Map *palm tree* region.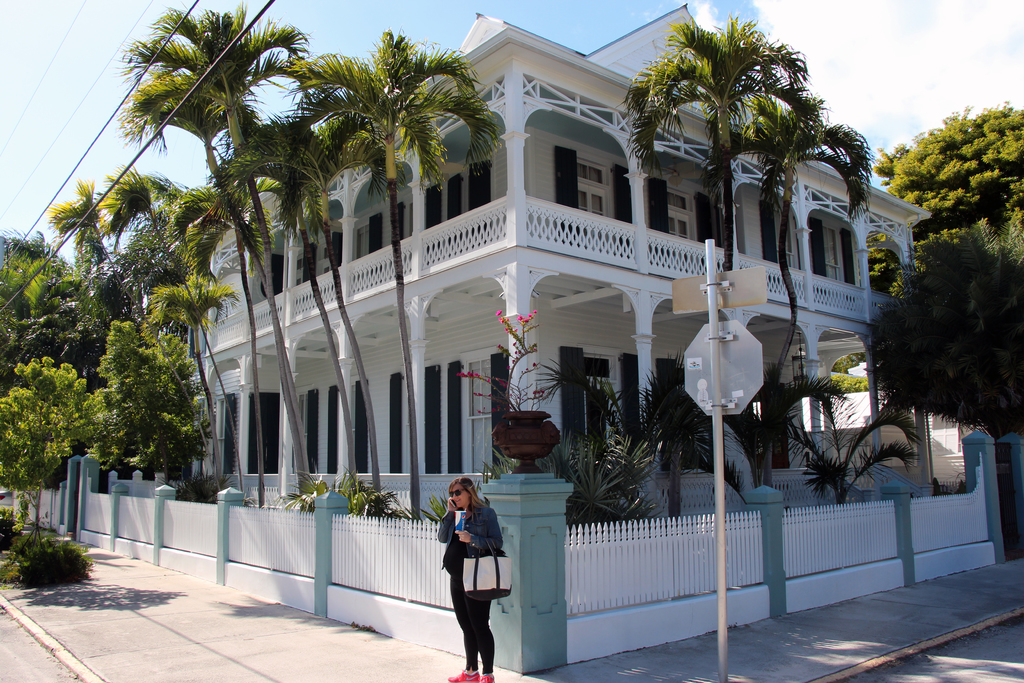
Mapped to [99, 174, 182, 502].
